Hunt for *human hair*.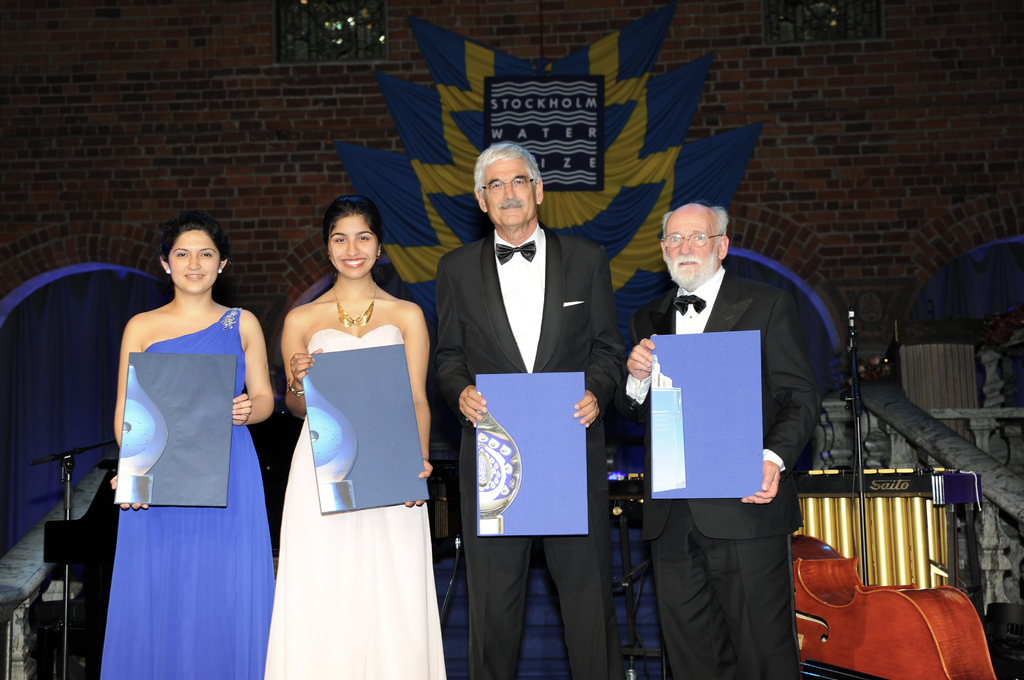
Hunted down at box=[320, 194, 383, 242].
